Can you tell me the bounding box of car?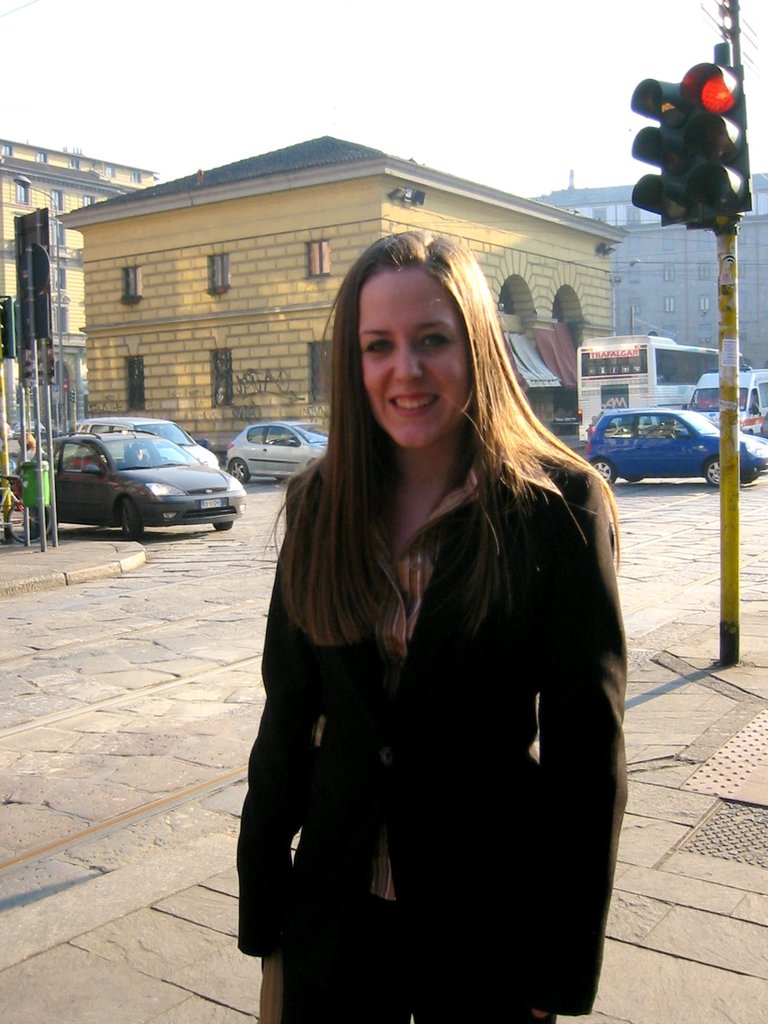
<region>222, 416, 330, 488</region>.
